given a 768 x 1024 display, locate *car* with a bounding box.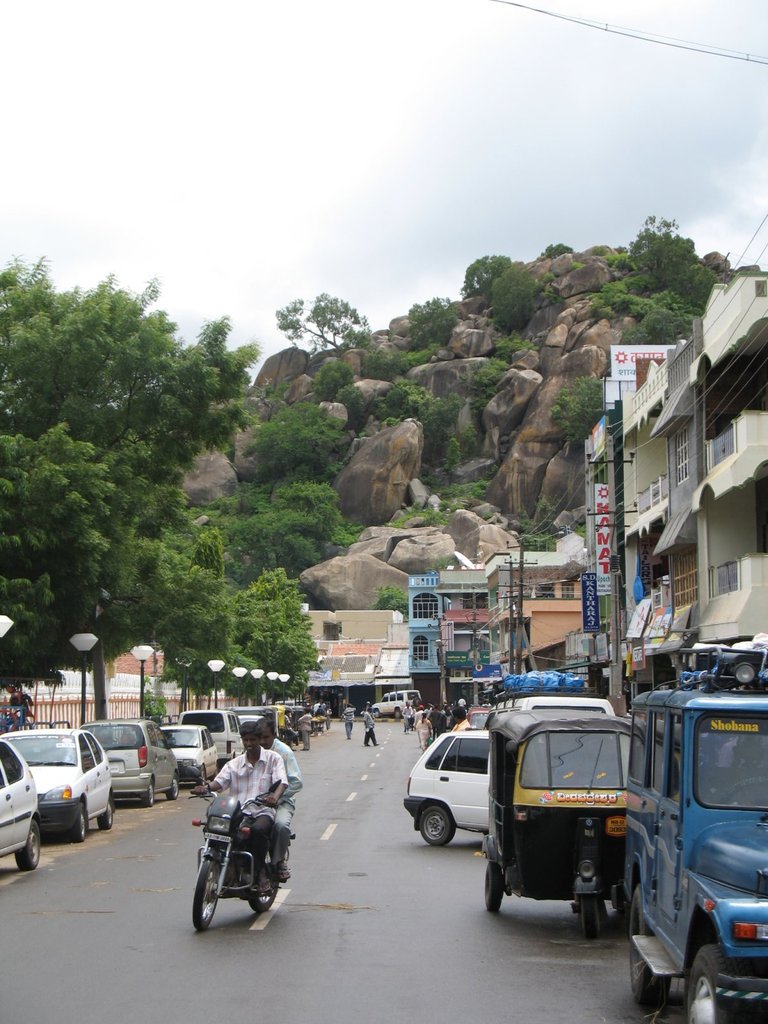
Located: <box>164,725,219,788</box>.
